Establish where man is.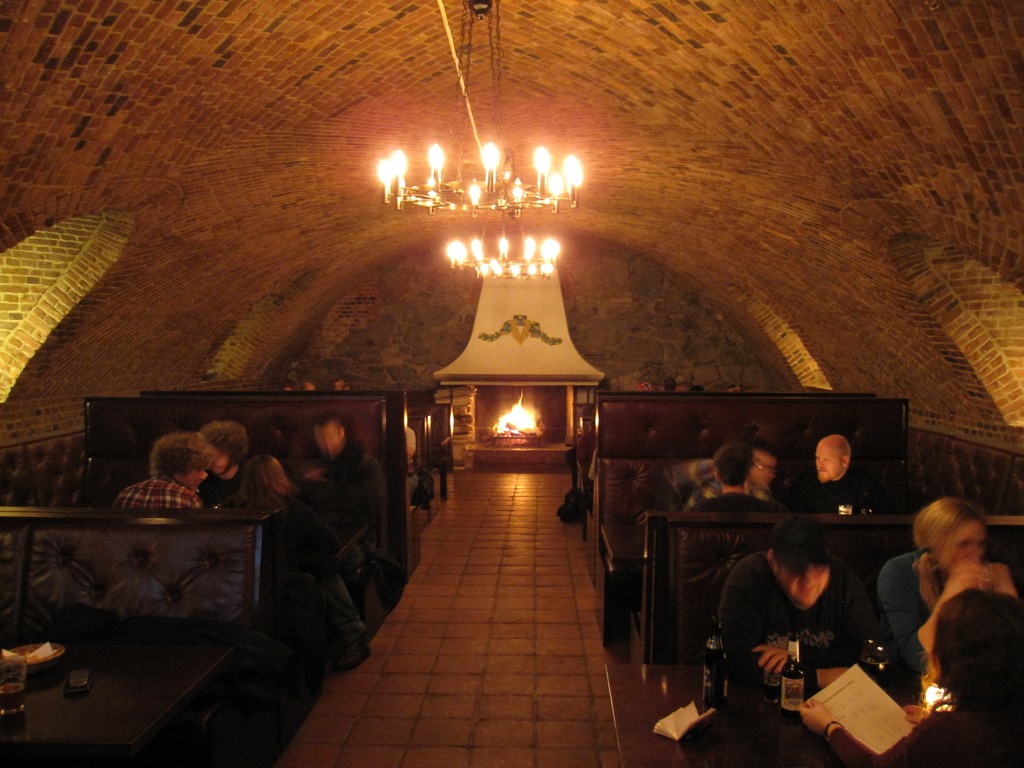
Established at <bbox>201, 420, 247, 501</bbox>.
